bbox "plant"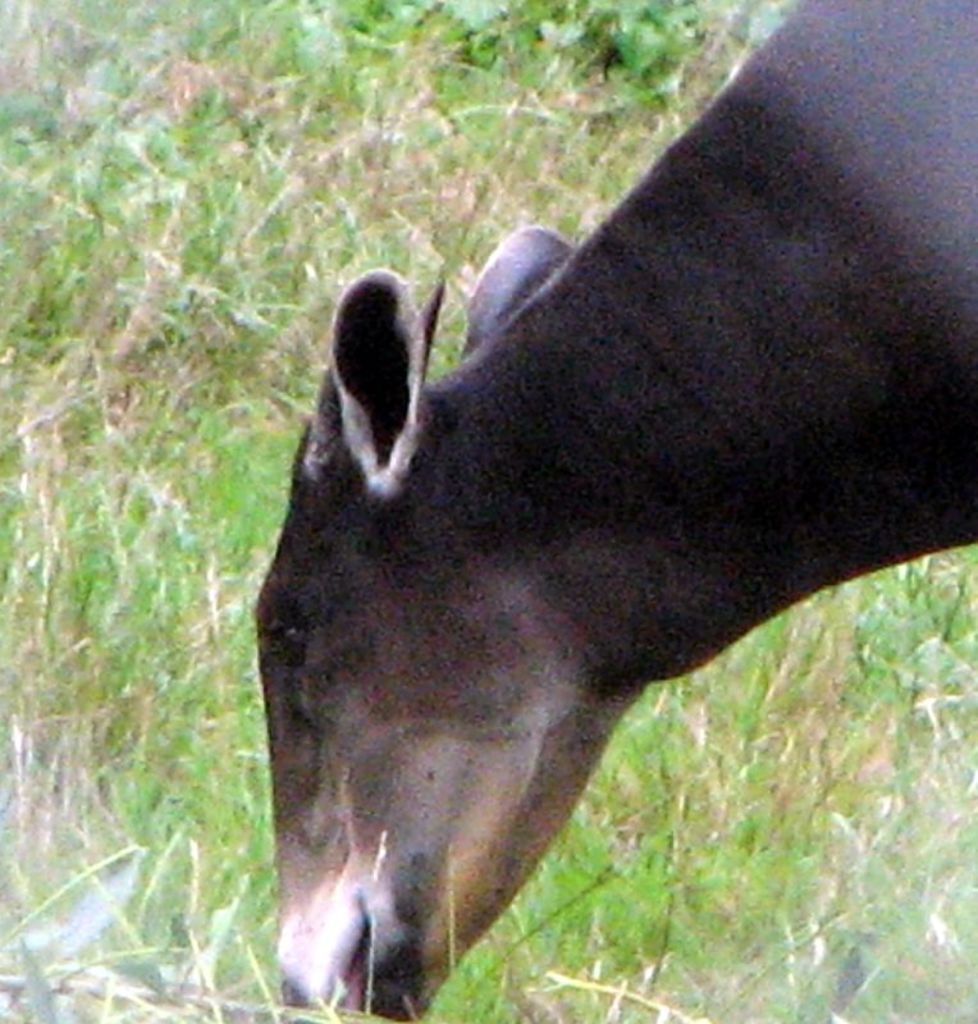
l=0, t=0, r=963, b=1023
